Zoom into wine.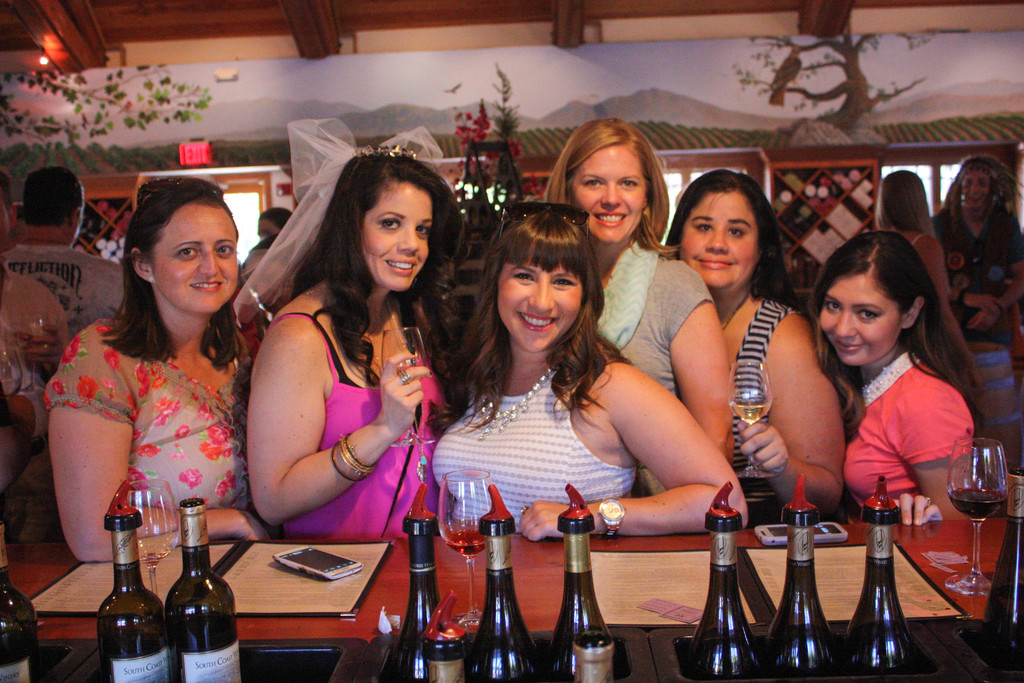
Zoom target: [767,472,833,682].
